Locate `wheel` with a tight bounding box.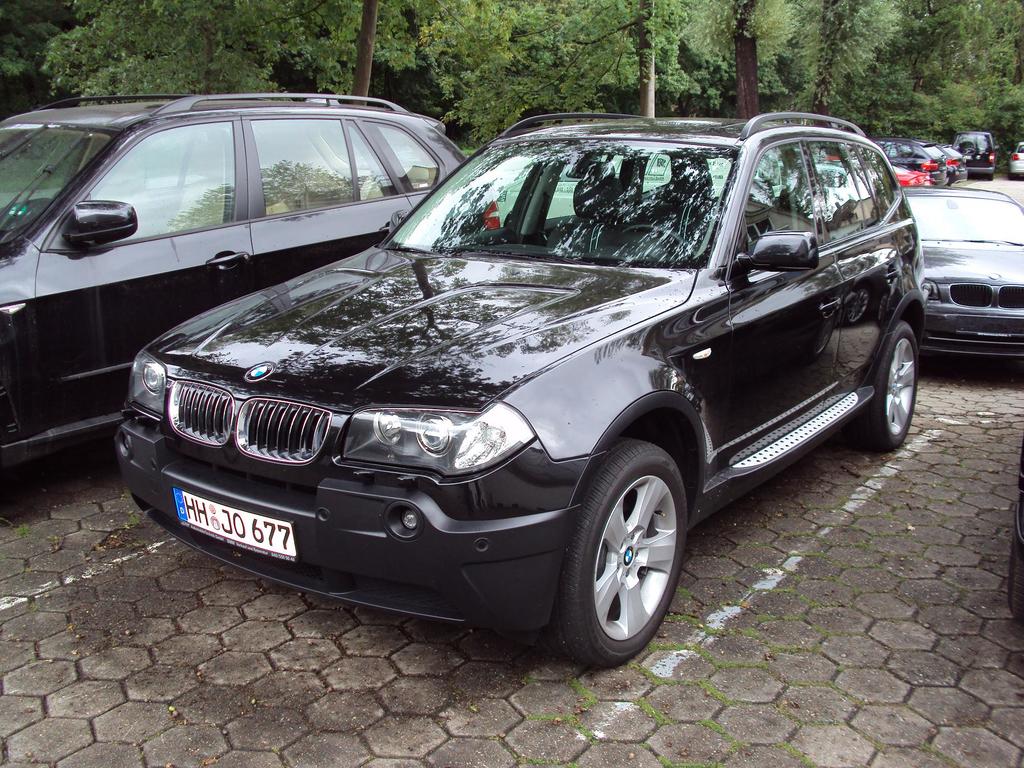
bbox(558, 438, 686, 664).
